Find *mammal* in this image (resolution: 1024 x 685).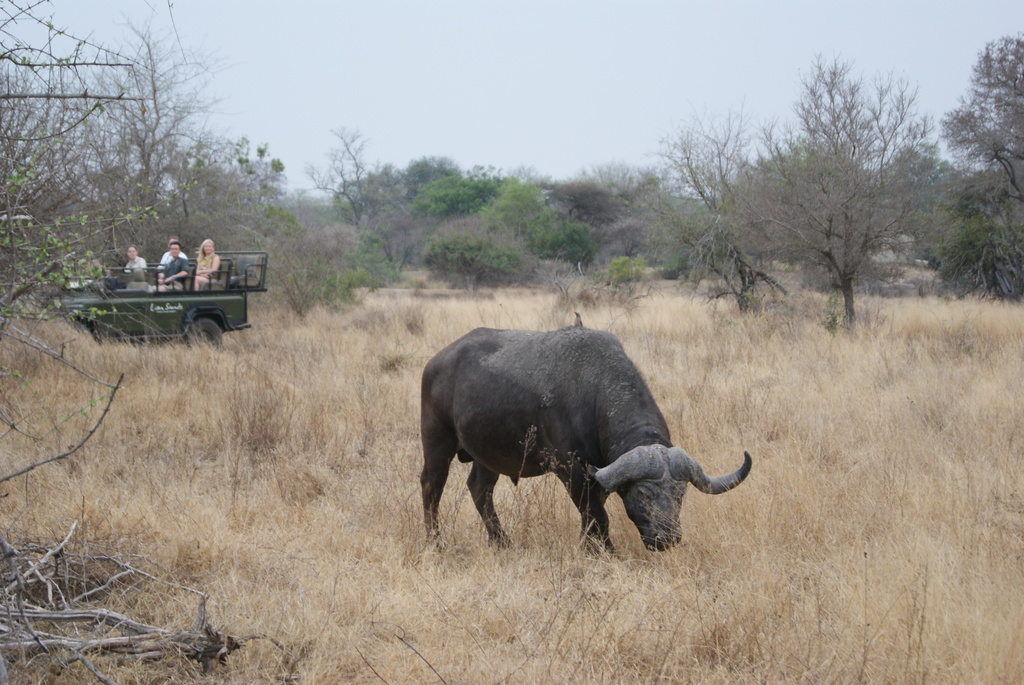
(161,237,188,262).
